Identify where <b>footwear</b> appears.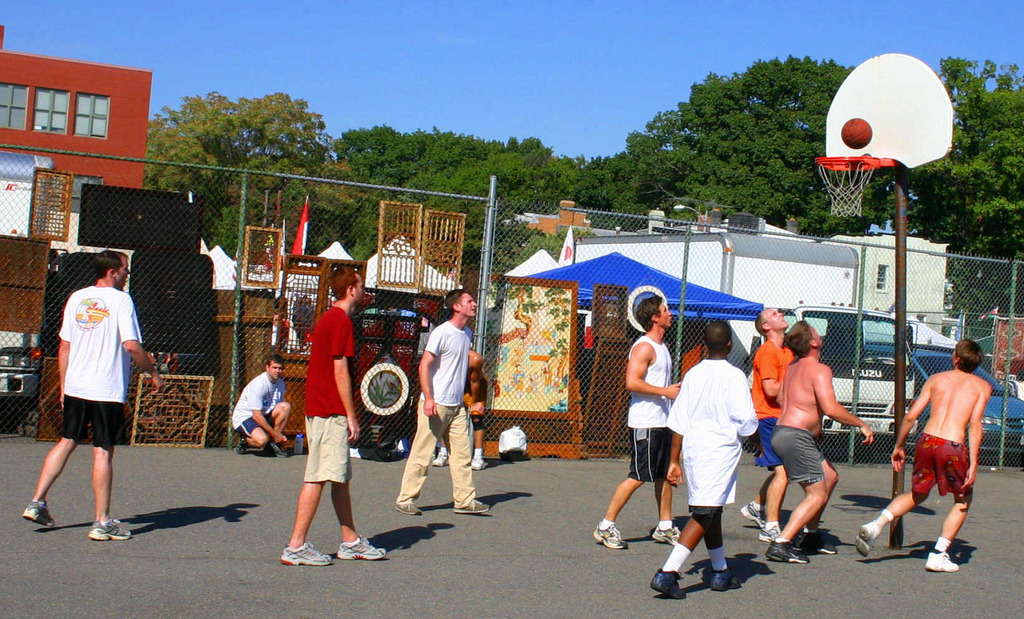
Appears at region(591, 520, 624, 551).
